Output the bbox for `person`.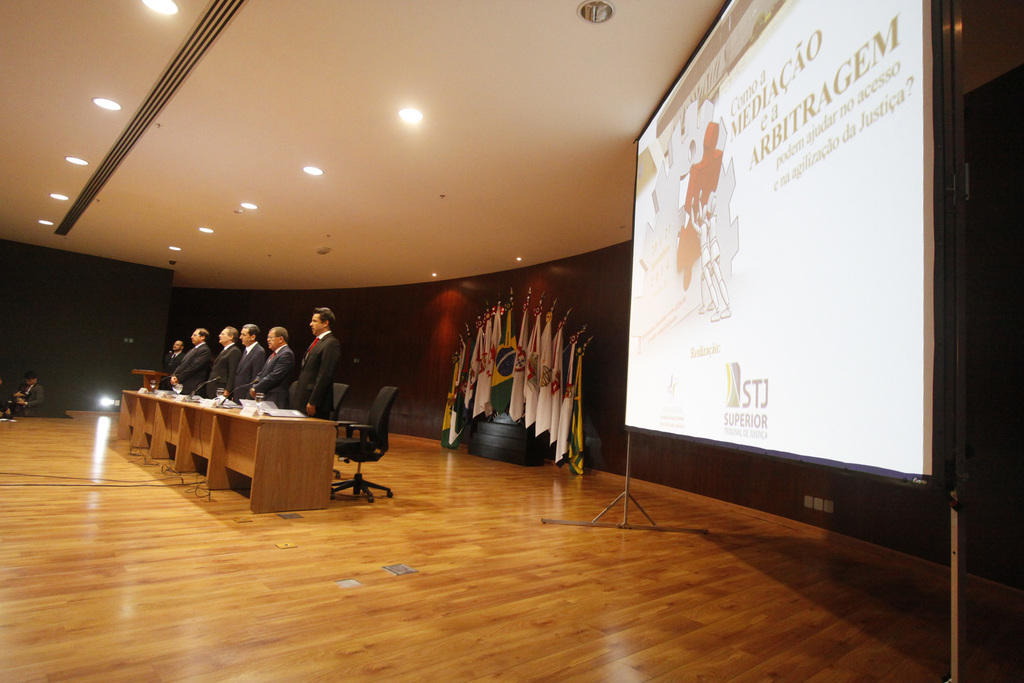
[161, 338, 182, 388].
